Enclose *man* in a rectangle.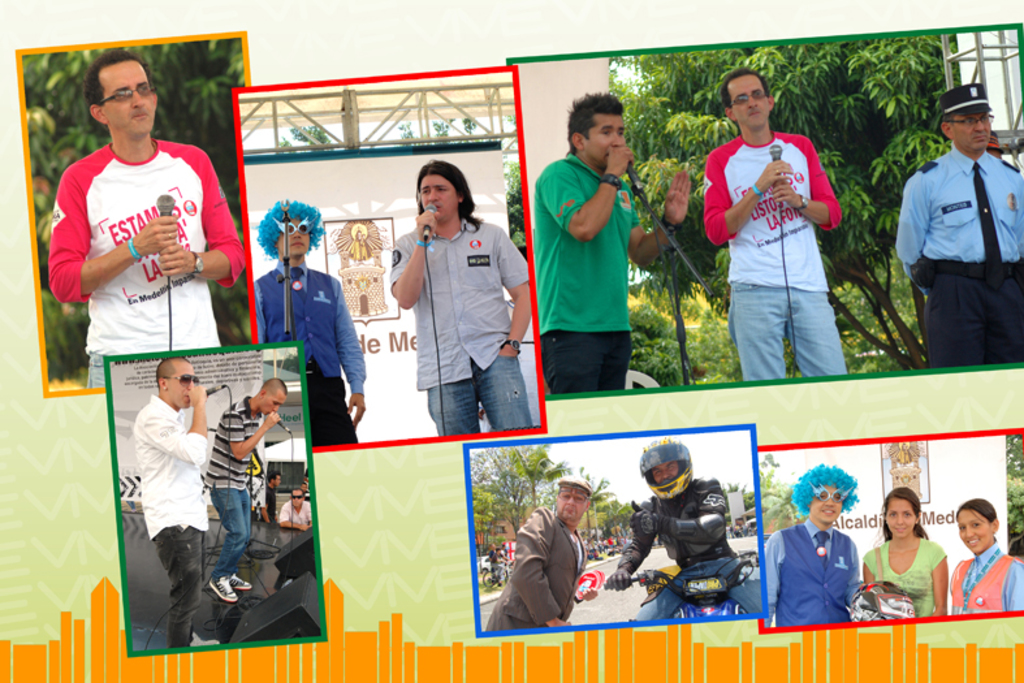
[left=494, top=474, right=596, bottom=637].
